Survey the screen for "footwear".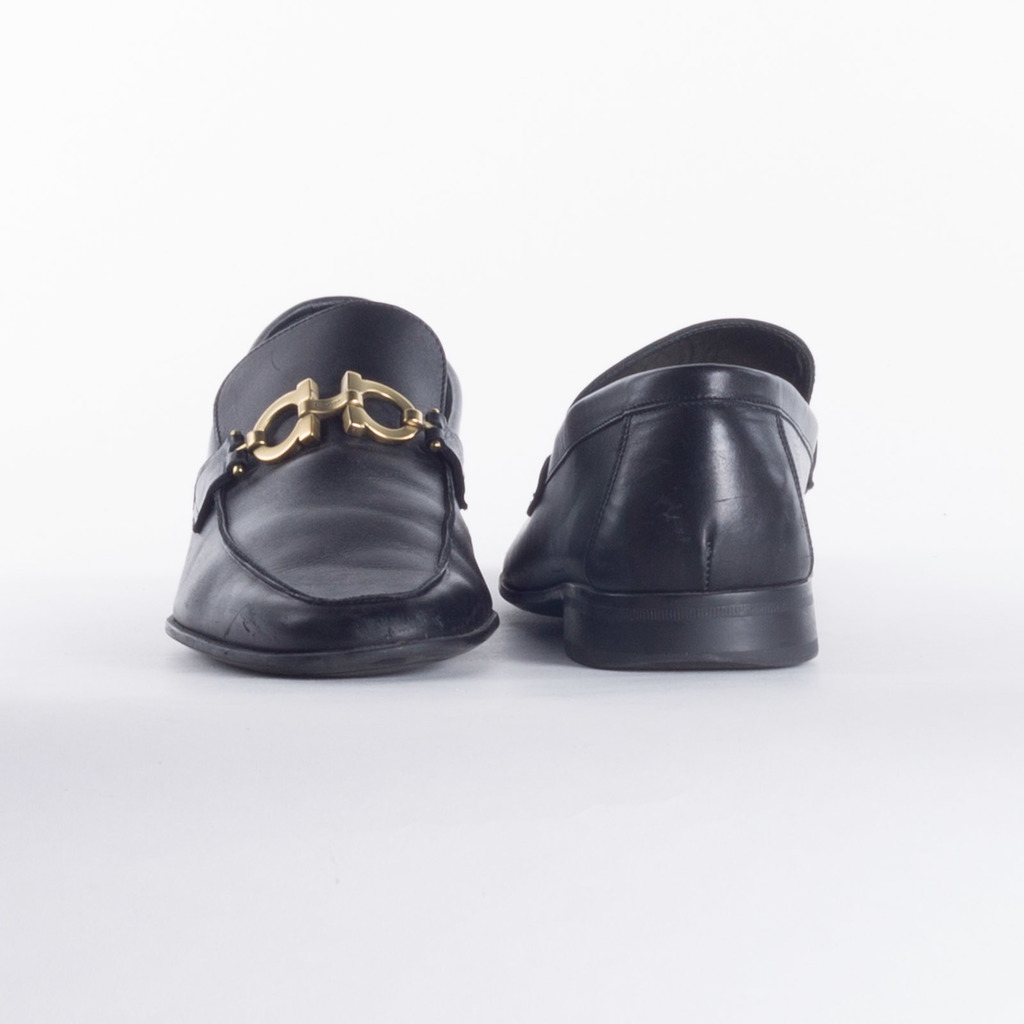
Survey found: box(493, 319, 820, 668).
